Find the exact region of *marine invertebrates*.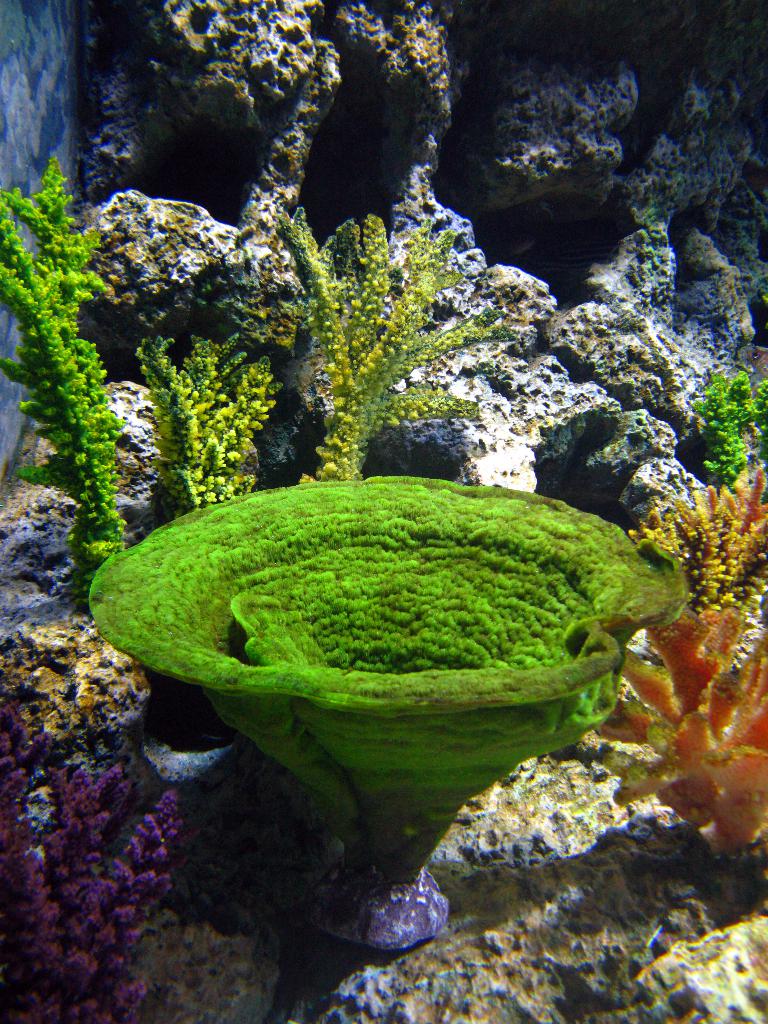
Exact region: <bbox>264, 205, 527, 492</bbox>.
